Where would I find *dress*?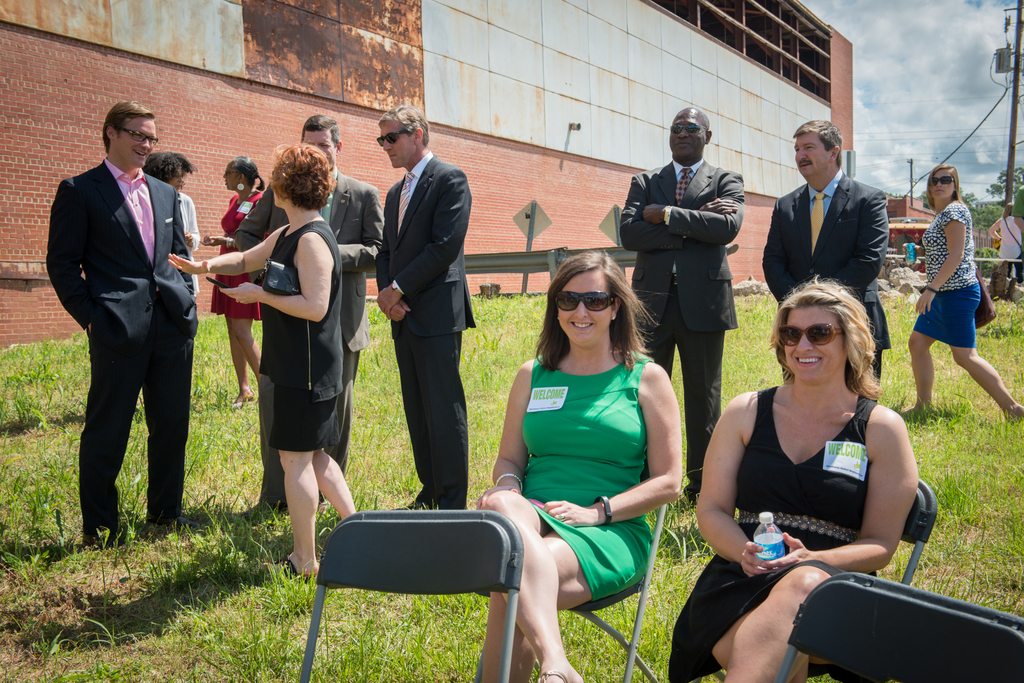
At 669/384/876/682.
